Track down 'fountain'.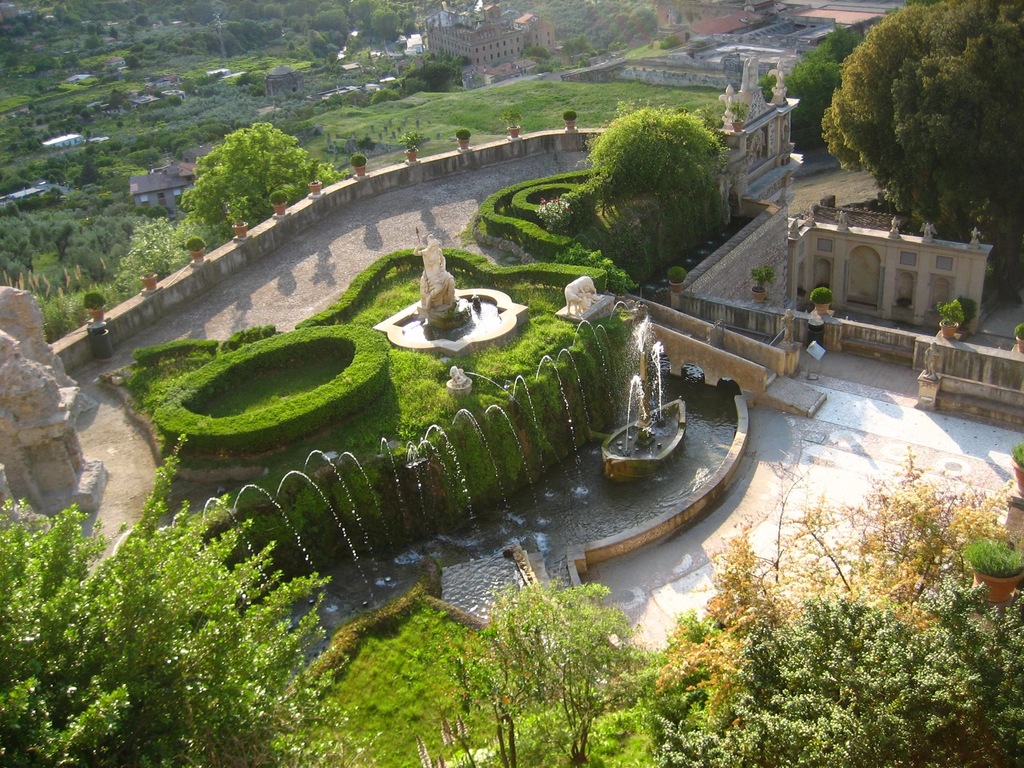
Tracked to Rect(531, 353, 582, 454).
